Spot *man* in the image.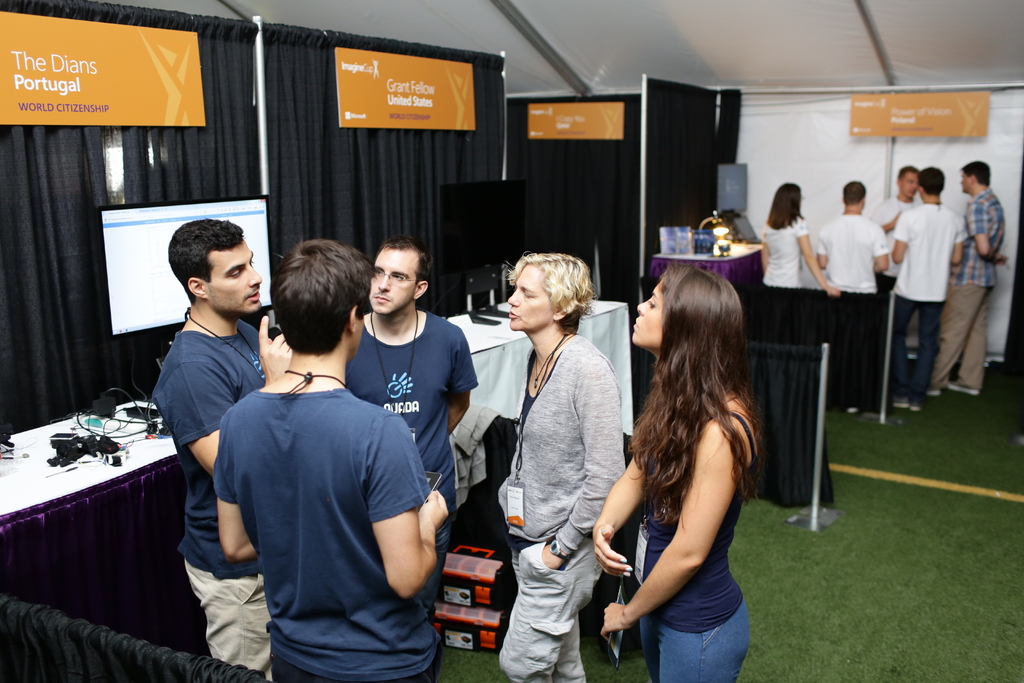
*man* found at rect(815, 181, 893, 294).
